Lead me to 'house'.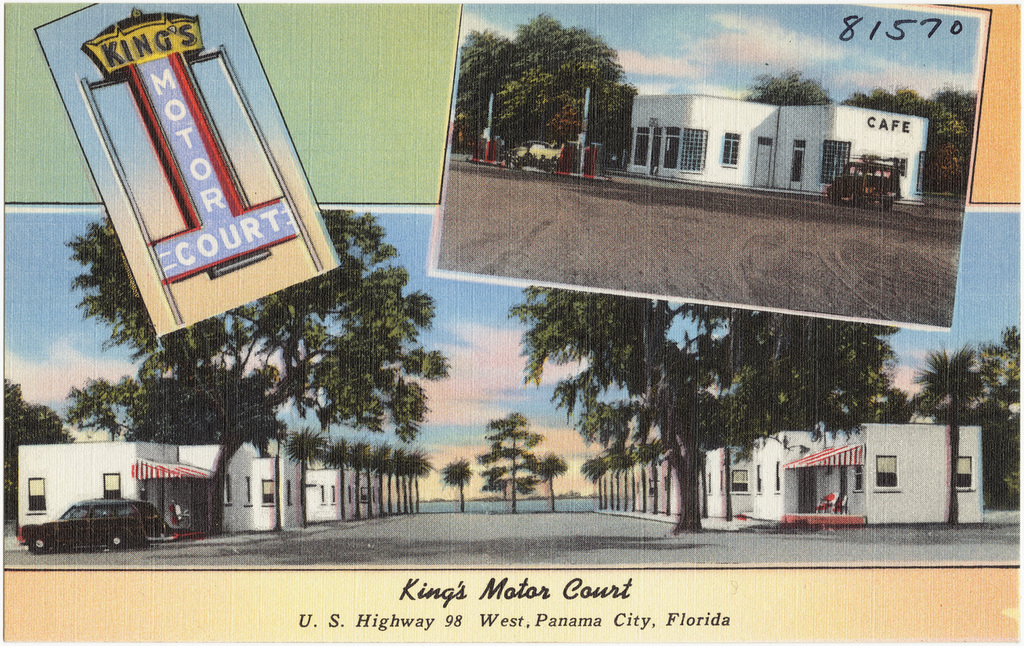
Lead to (left=14, top=411, right=414, bottom=548).
